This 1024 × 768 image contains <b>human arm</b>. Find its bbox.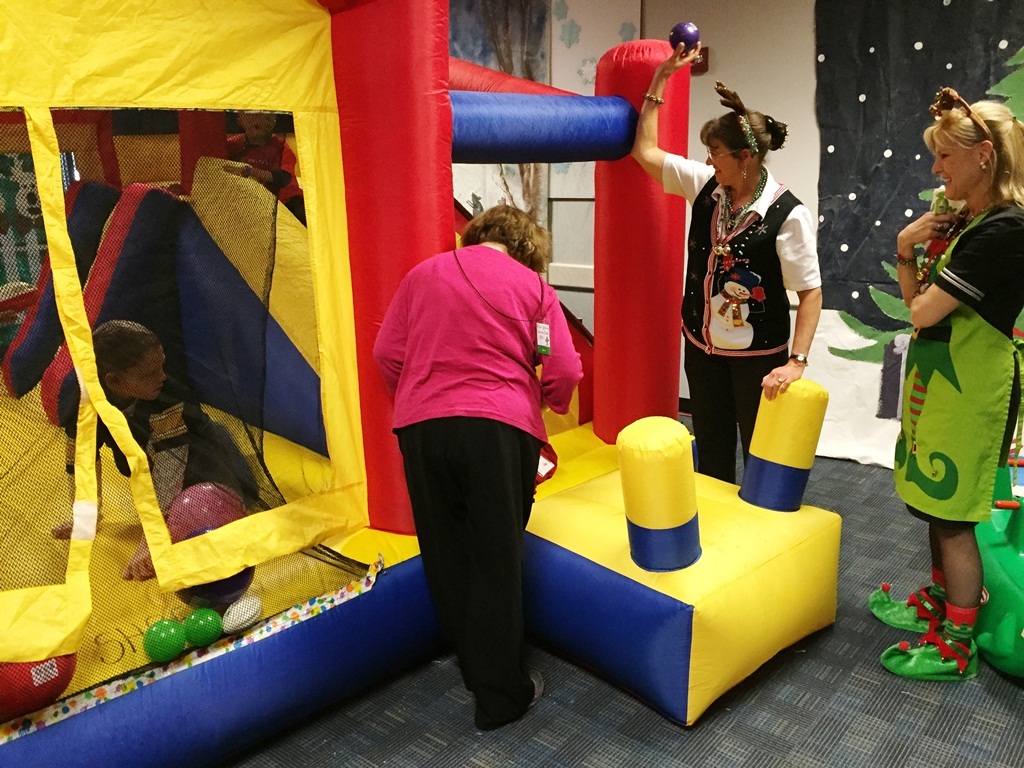
126/393/187/583.
